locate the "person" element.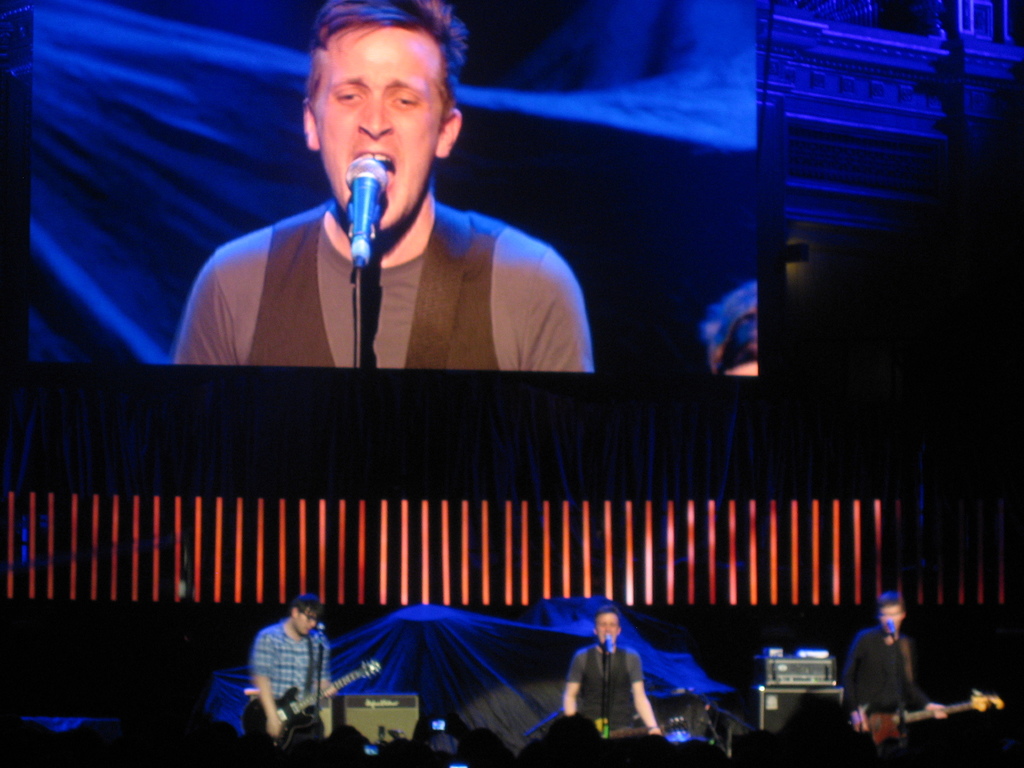
Element bbox: region(840, 589, 950, 748).
